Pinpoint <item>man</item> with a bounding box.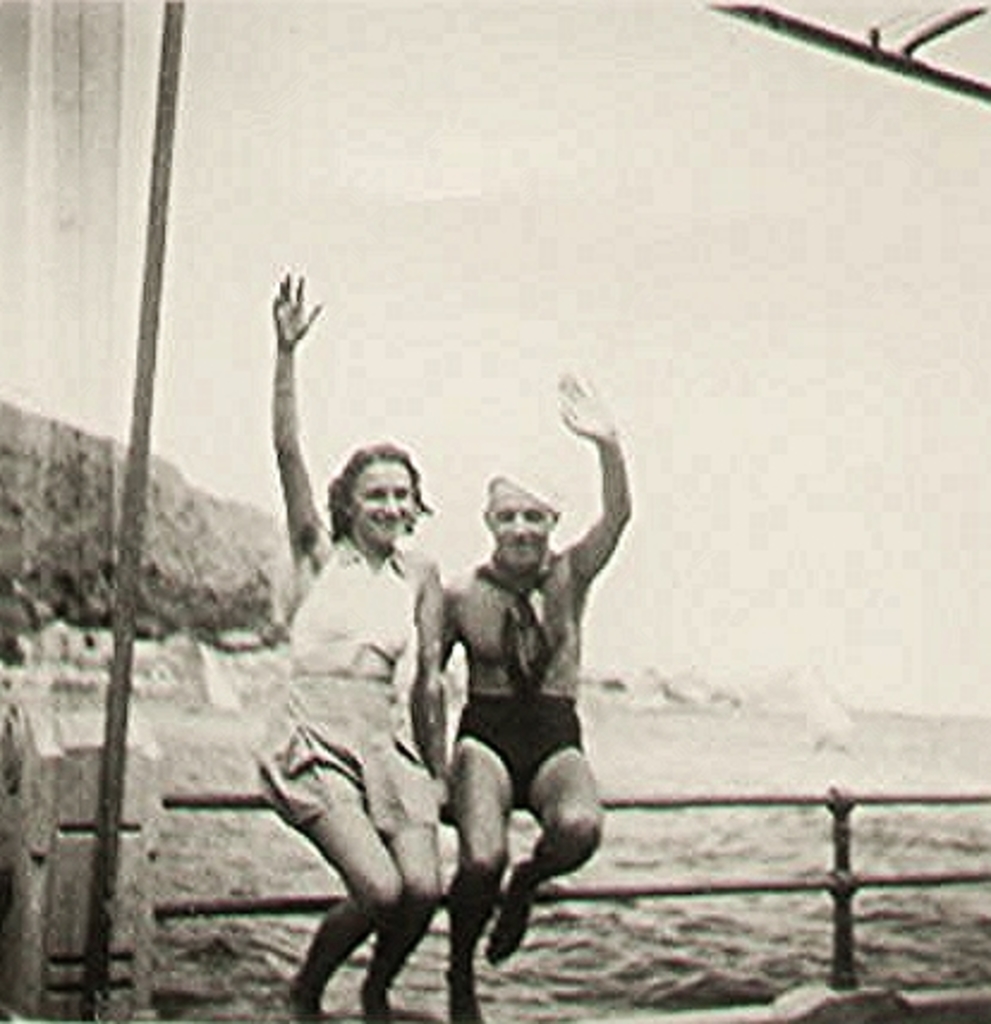
424:376:632:1022.
